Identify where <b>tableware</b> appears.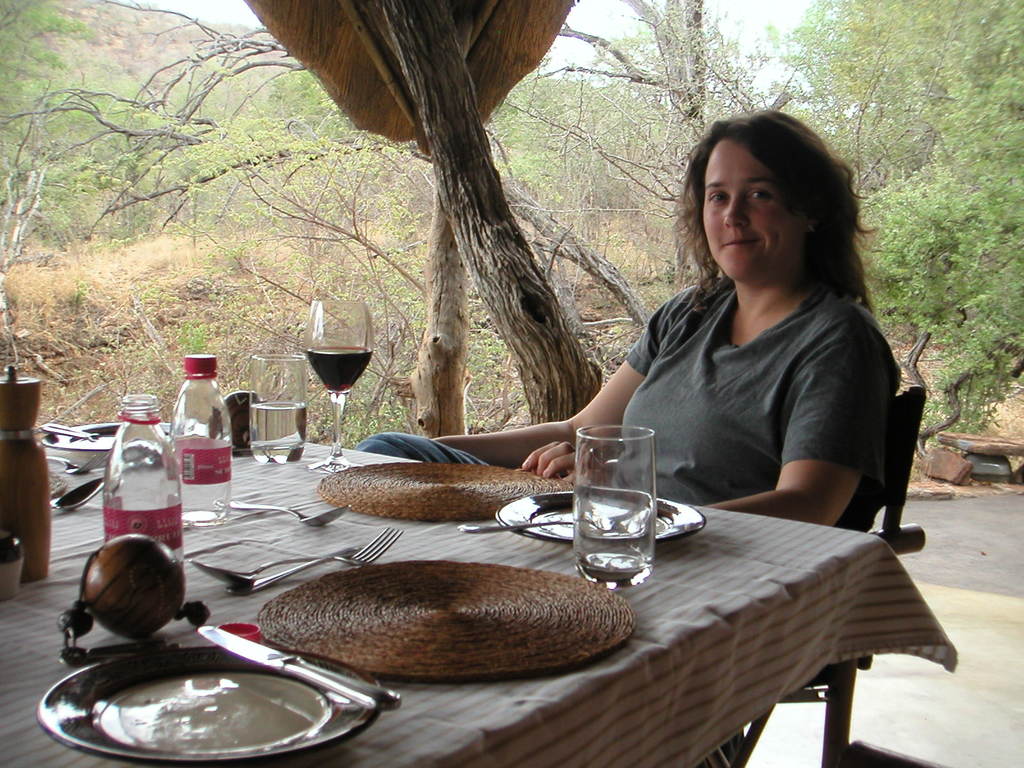
Appears at {"left": 39, "top": 415, "right": 194, "bottom": 456}.
